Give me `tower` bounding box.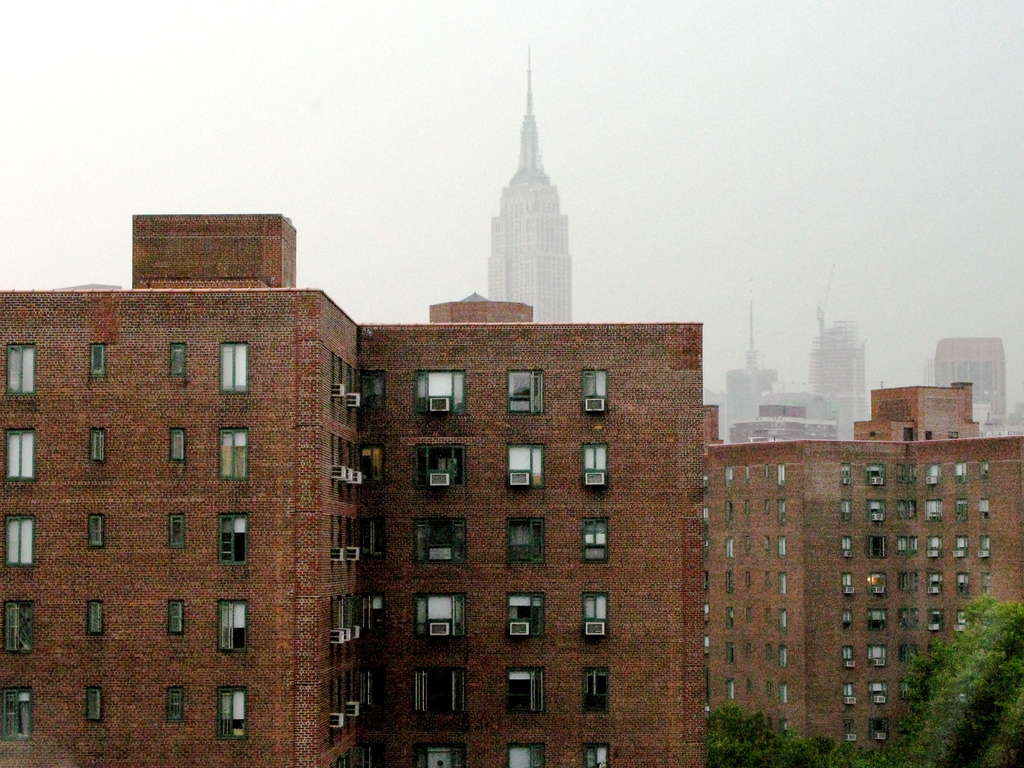
<region>0, 185, 735, 767</region>.
